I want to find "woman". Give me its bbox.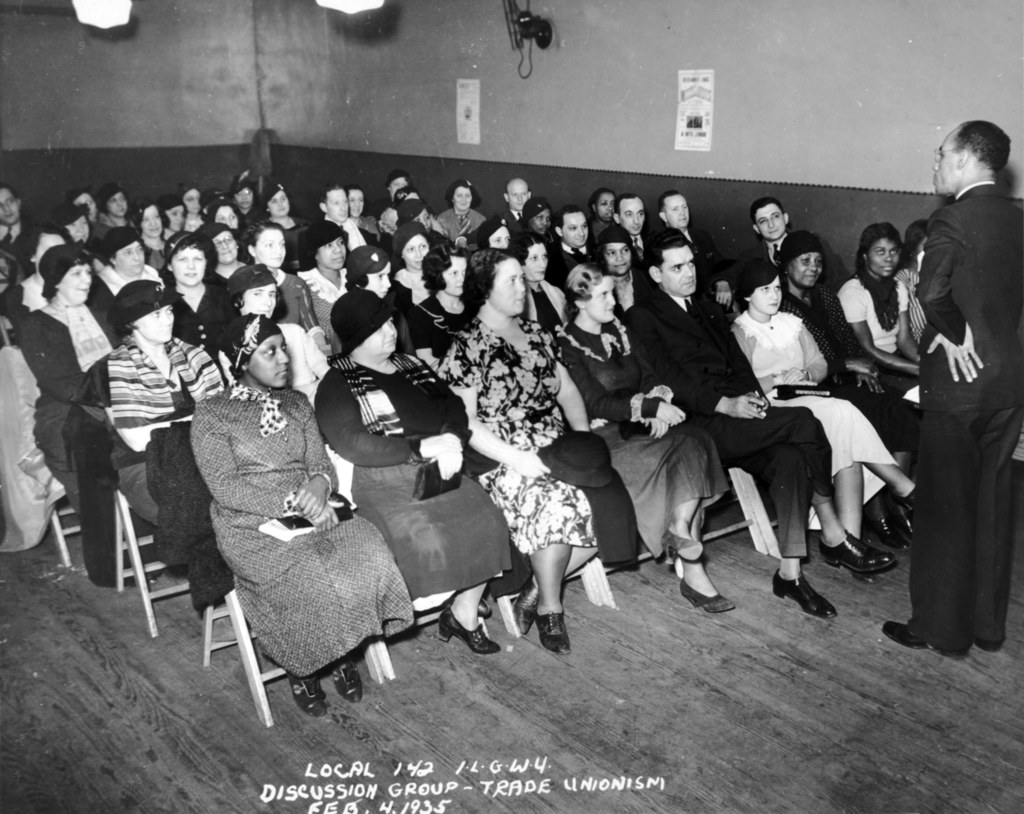
248 186 307 275.
